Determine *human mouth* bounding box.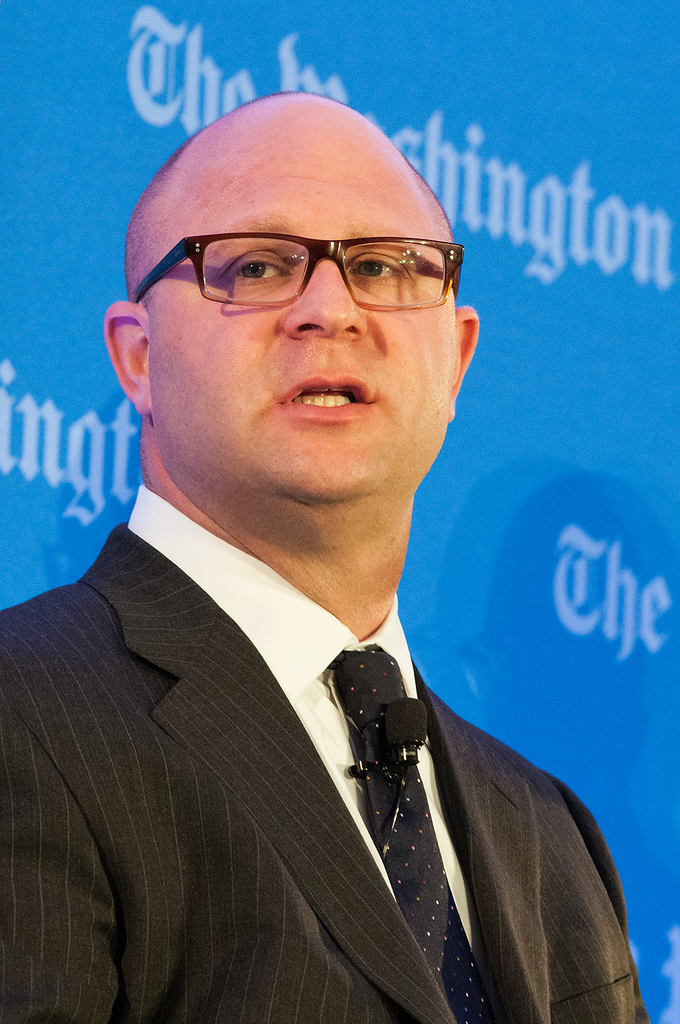
Determined: [254,372,395,431].
